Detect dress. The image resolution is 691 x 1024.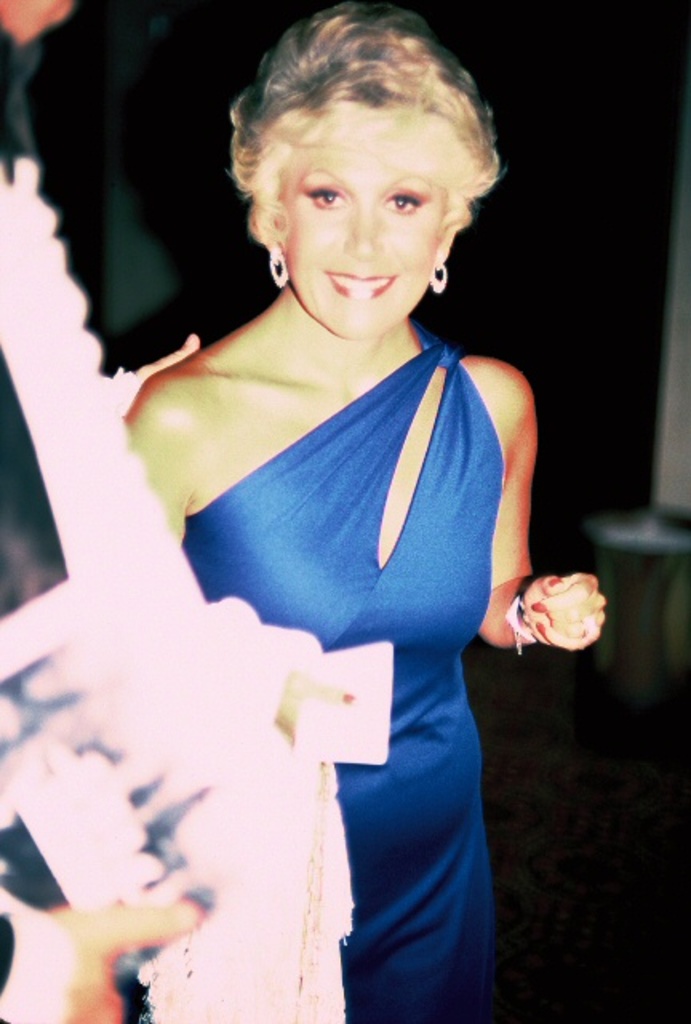
(x1=243, y1=307, x2=555, y2=973).
